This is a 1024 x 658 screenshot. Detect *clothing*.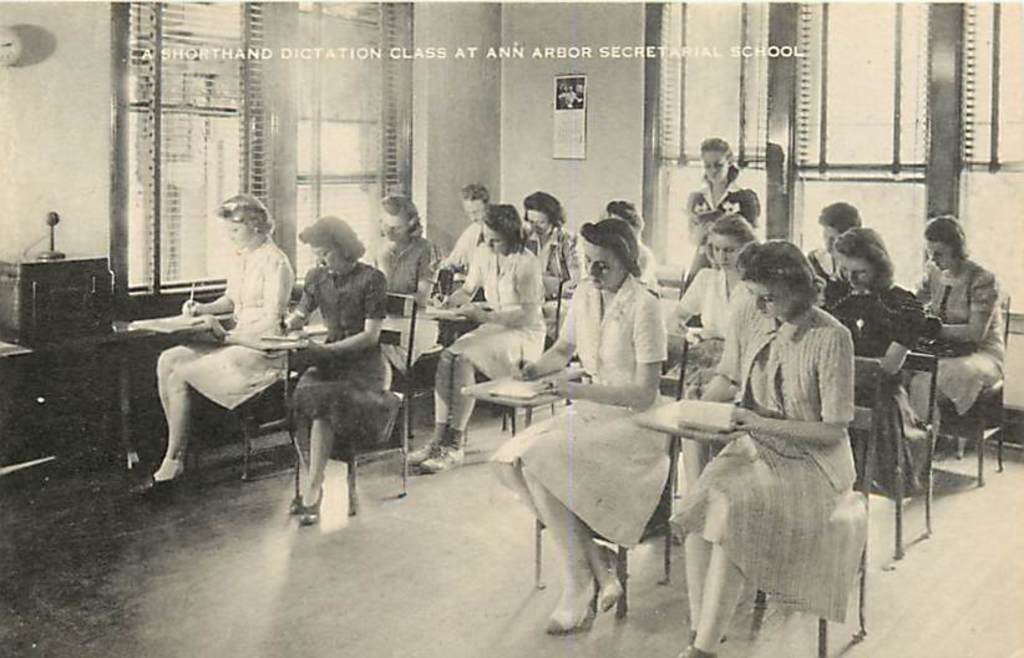
696/300/888/642.
